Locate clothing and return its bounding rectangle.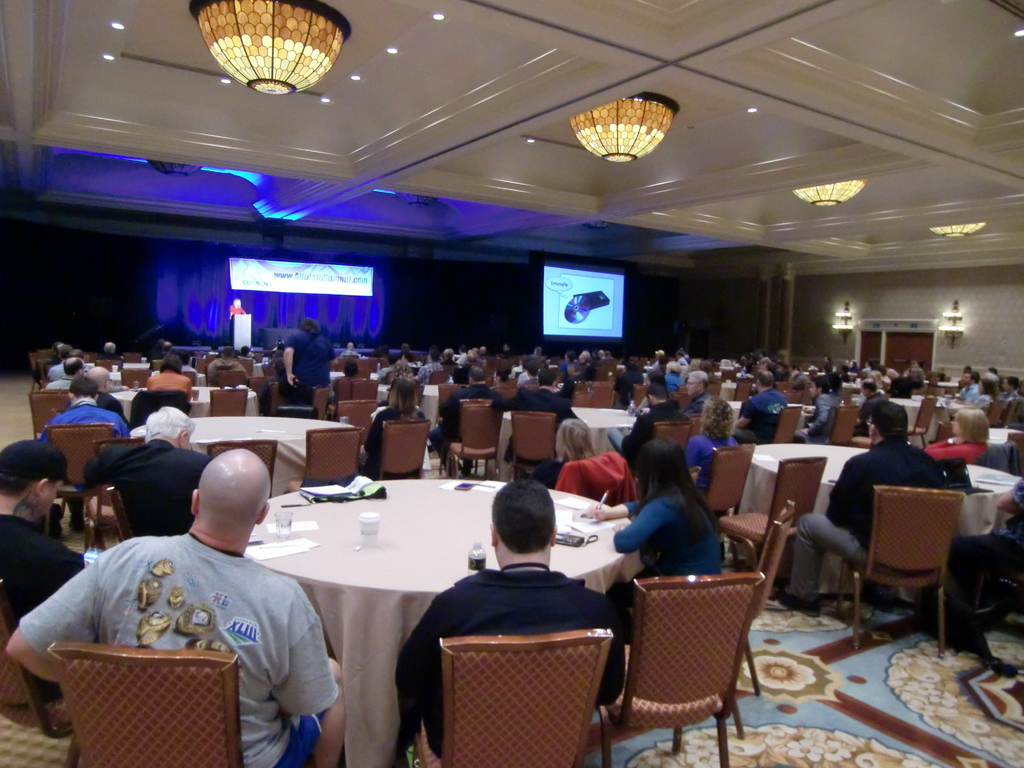
{"x1": 360, "y1": 405, "x2": 425, "y2": 481}.
